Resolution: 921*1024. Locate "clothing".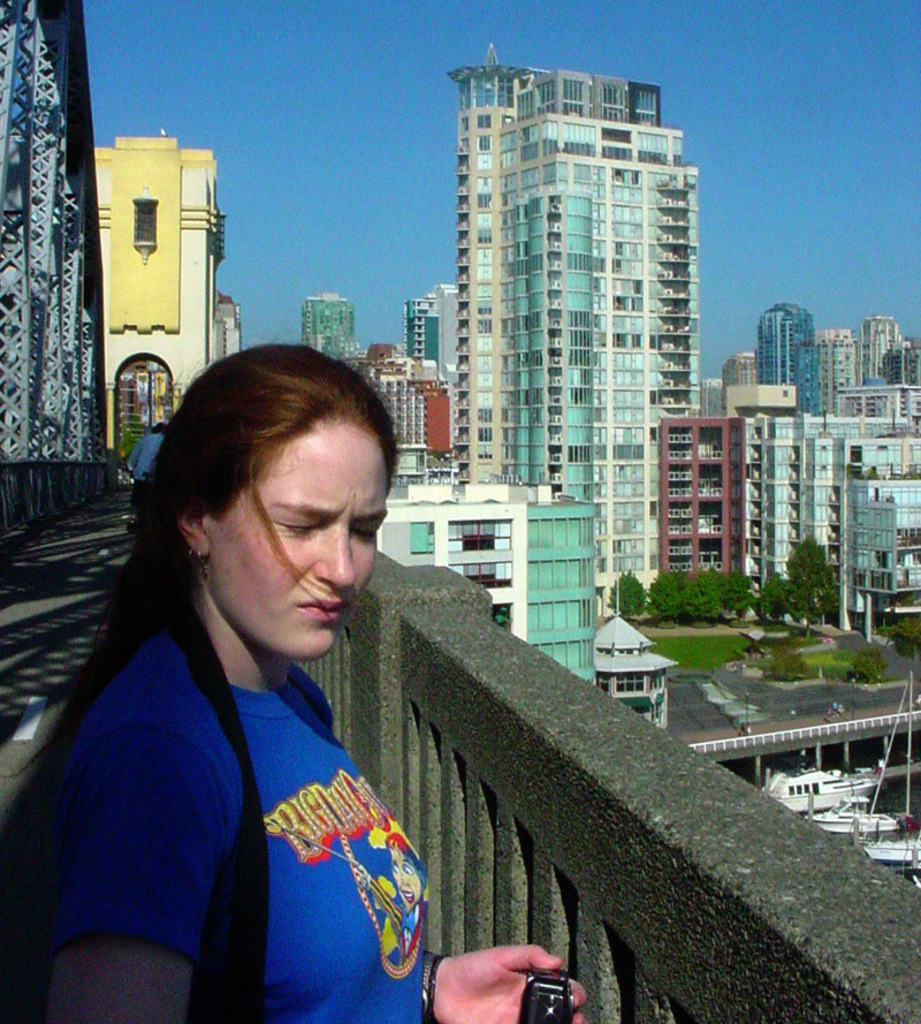
30,628,433,1023.
